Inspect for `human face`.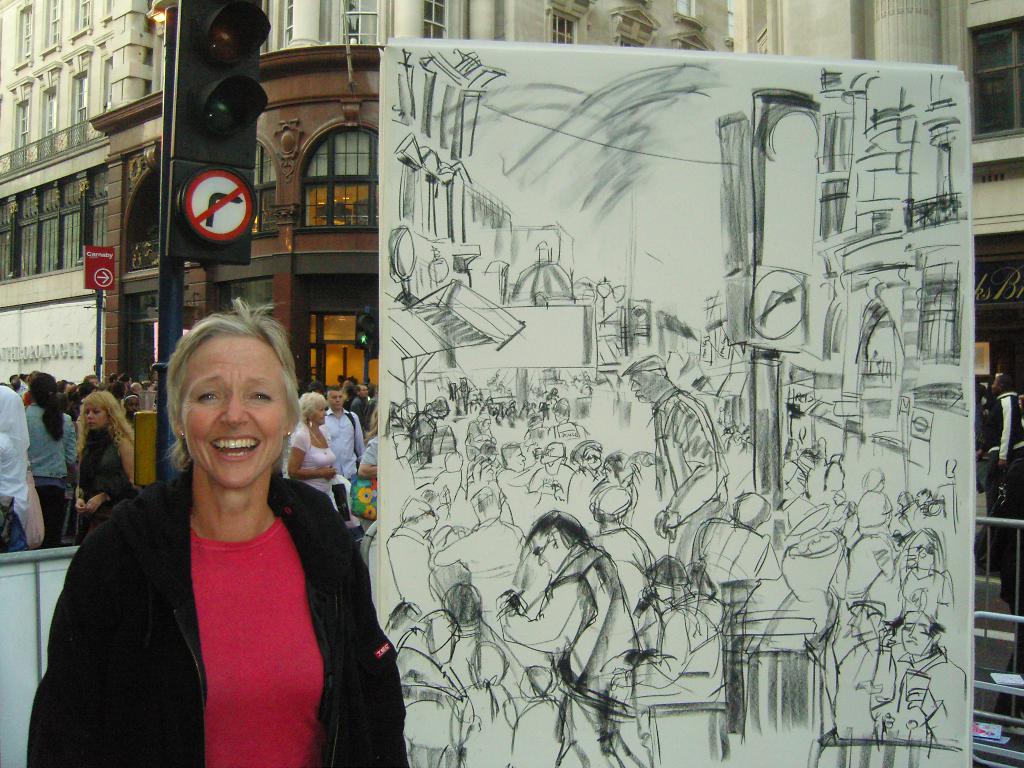
Inspection: x1=84, y1=399, x2=111, y2=427.
